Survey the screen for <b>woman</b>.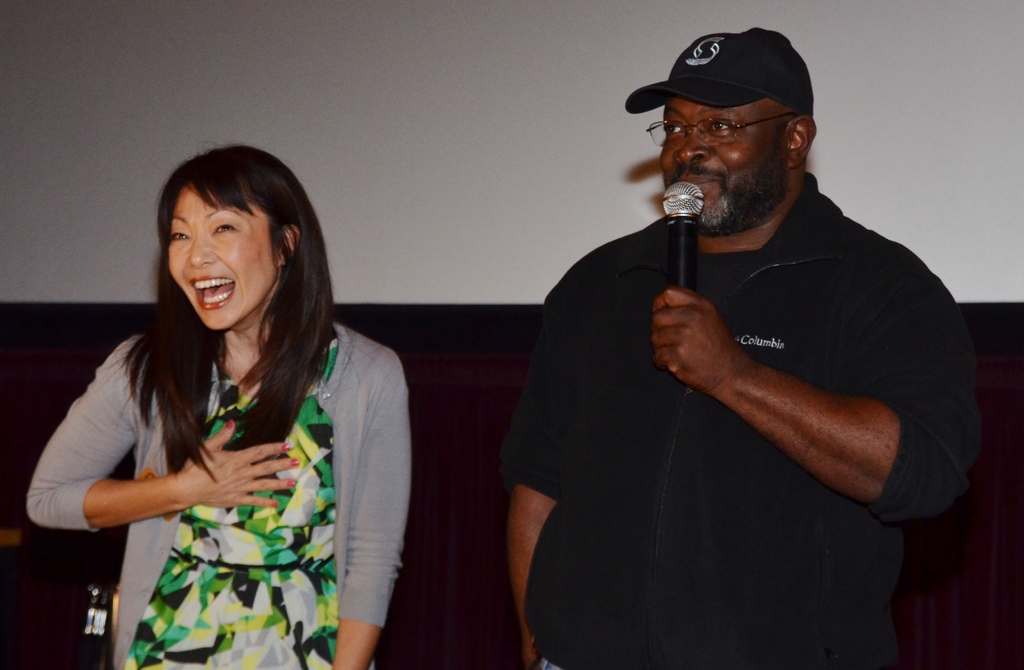
Survey found: <box>39,141,422,664</box>.
